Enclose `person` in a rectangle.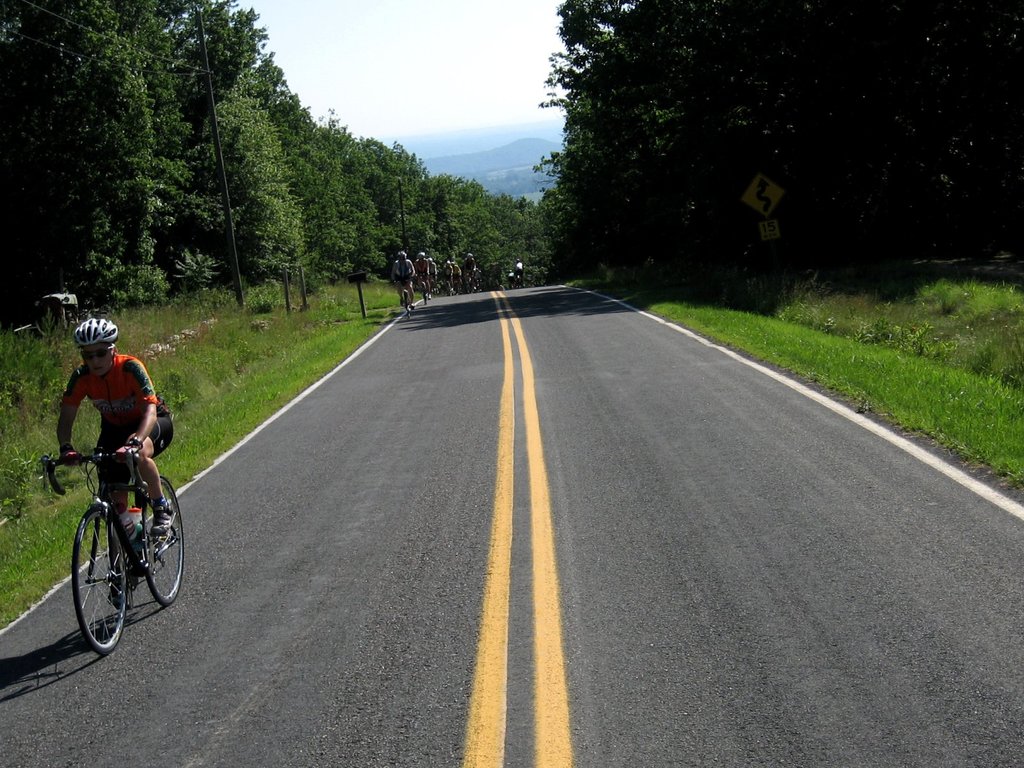
<region>512, 260, 527, 276</region>.
